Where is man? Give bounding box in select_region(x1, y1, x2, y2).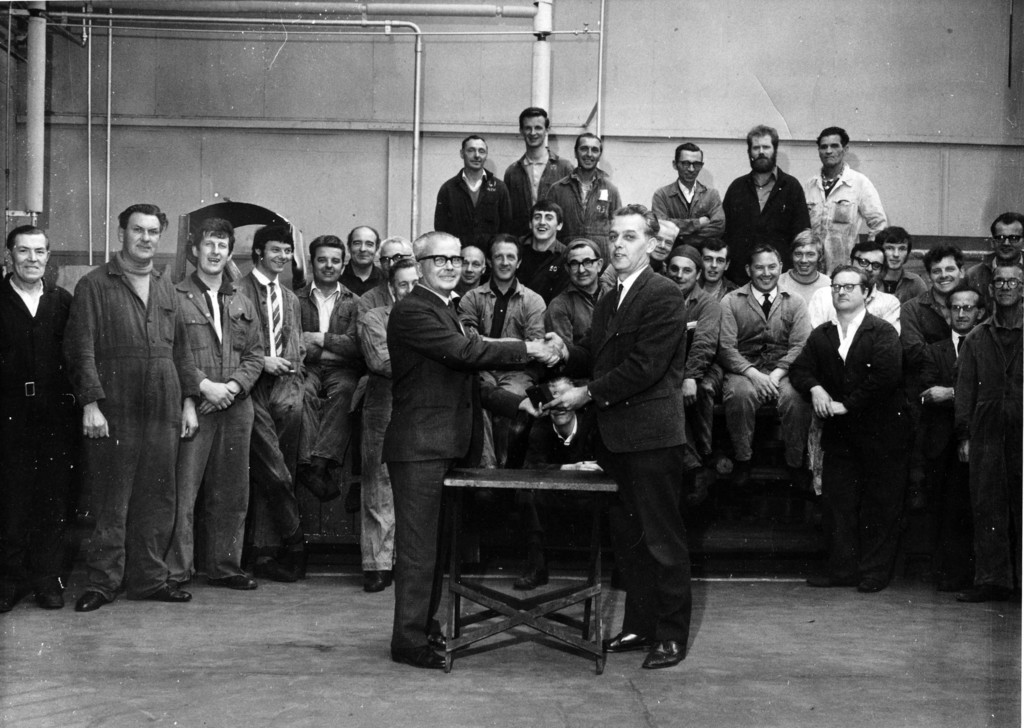
select_region(547, 132, 620, 259).
